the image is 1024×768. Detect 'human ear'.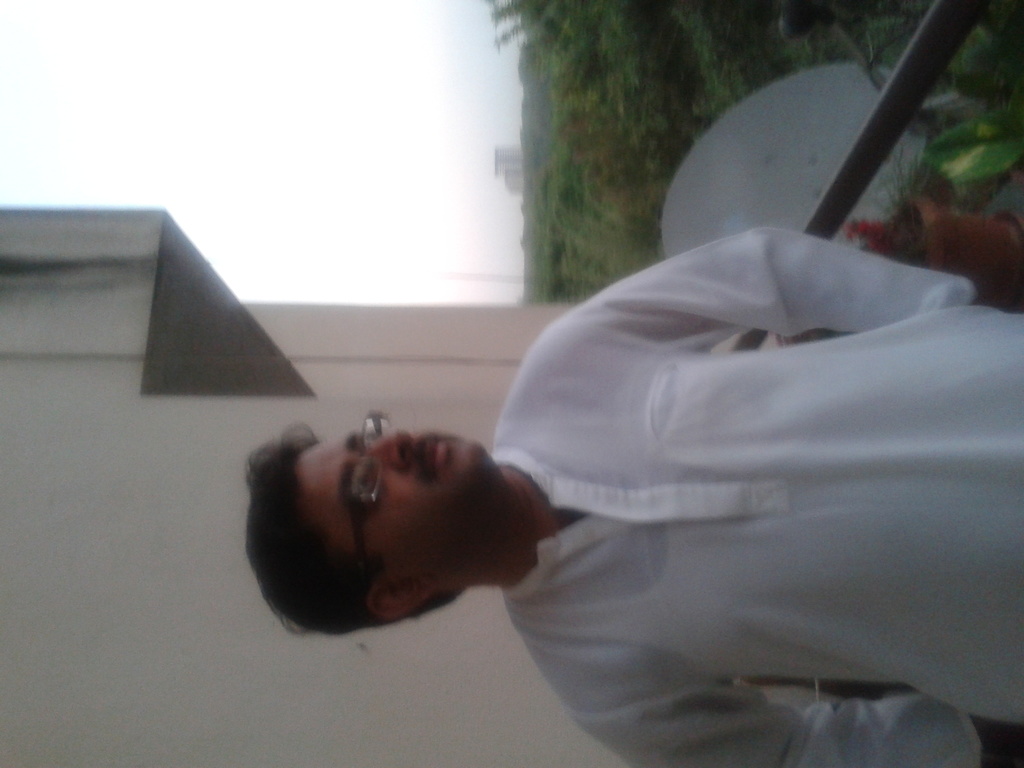
Detection: {"left": 369, "top": 579, "right": 438, "bottom": 621}.
